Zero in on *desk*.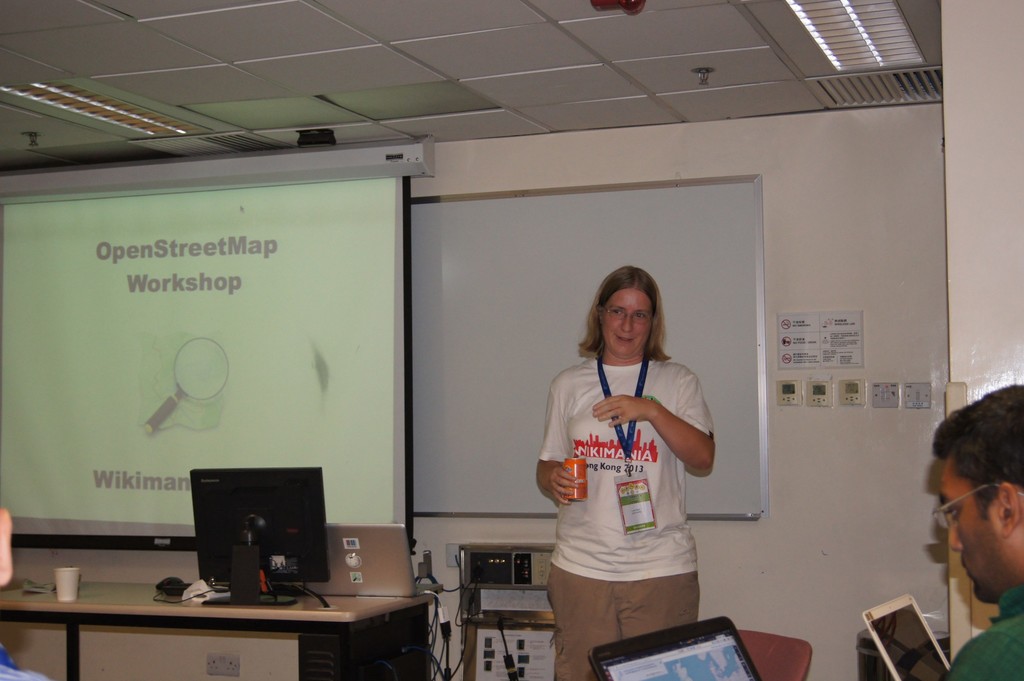
Zeroed in: 1 590 441 679.
